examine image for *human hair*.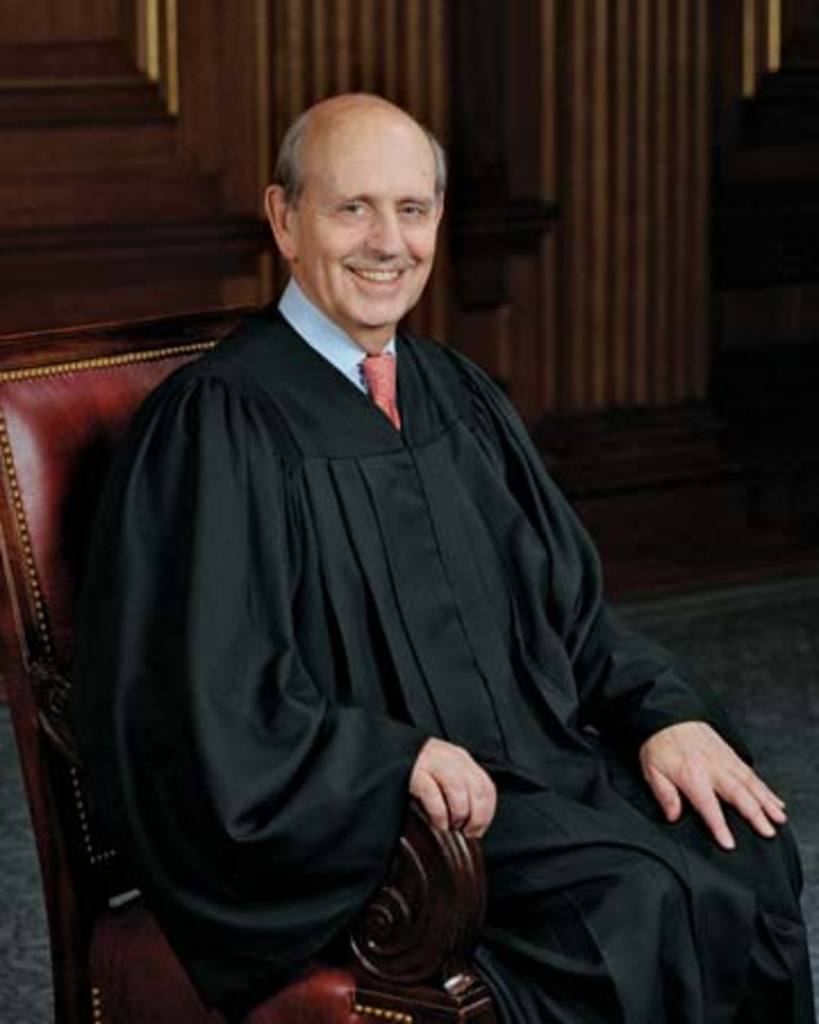
Examination result: select_region(278, 98, 441, 232).
